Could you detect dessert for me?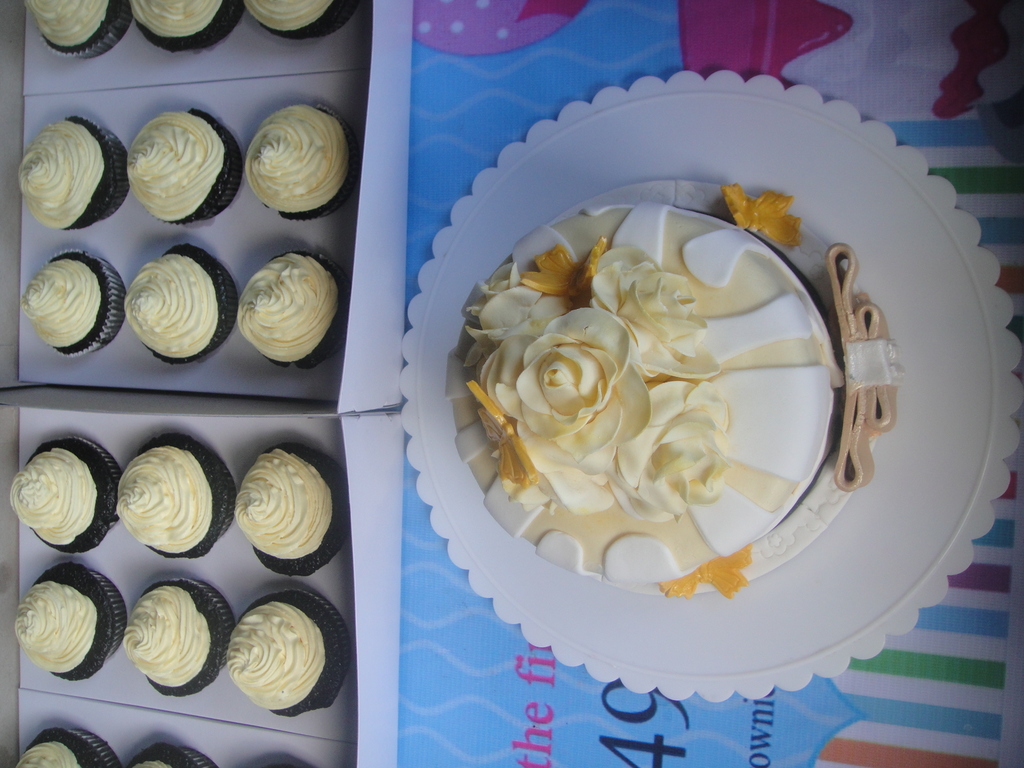
Detection result: <box>124,104,239,220</box>.
